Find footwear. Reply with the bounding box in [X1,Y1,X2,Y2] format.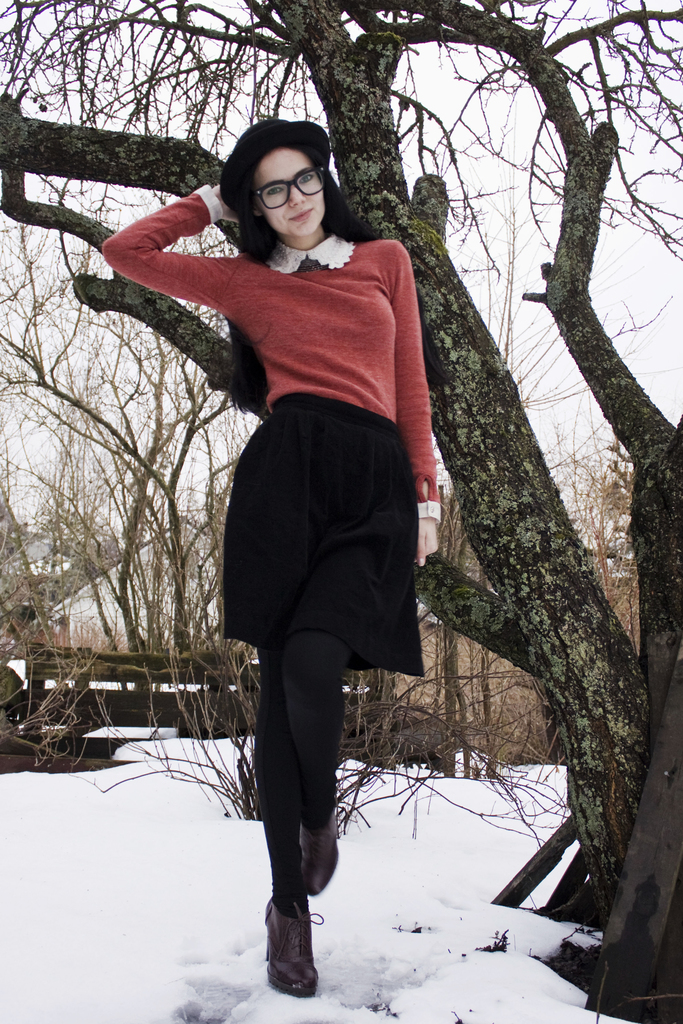
[263,884,318,1000].
